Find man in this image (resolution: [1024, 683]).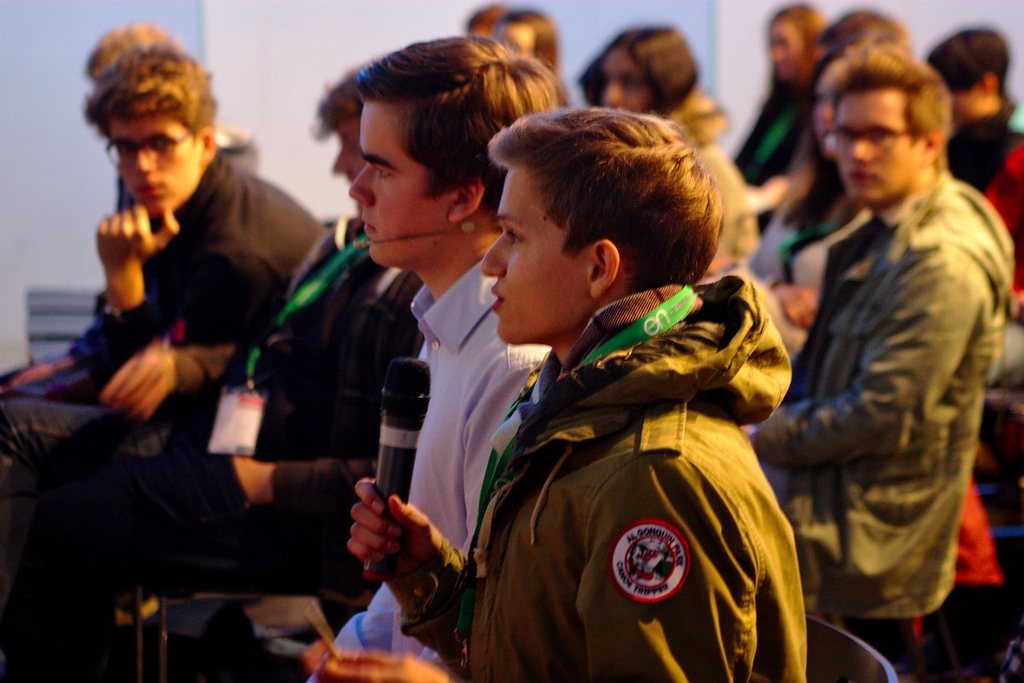
[0, 22, 256, 385].
